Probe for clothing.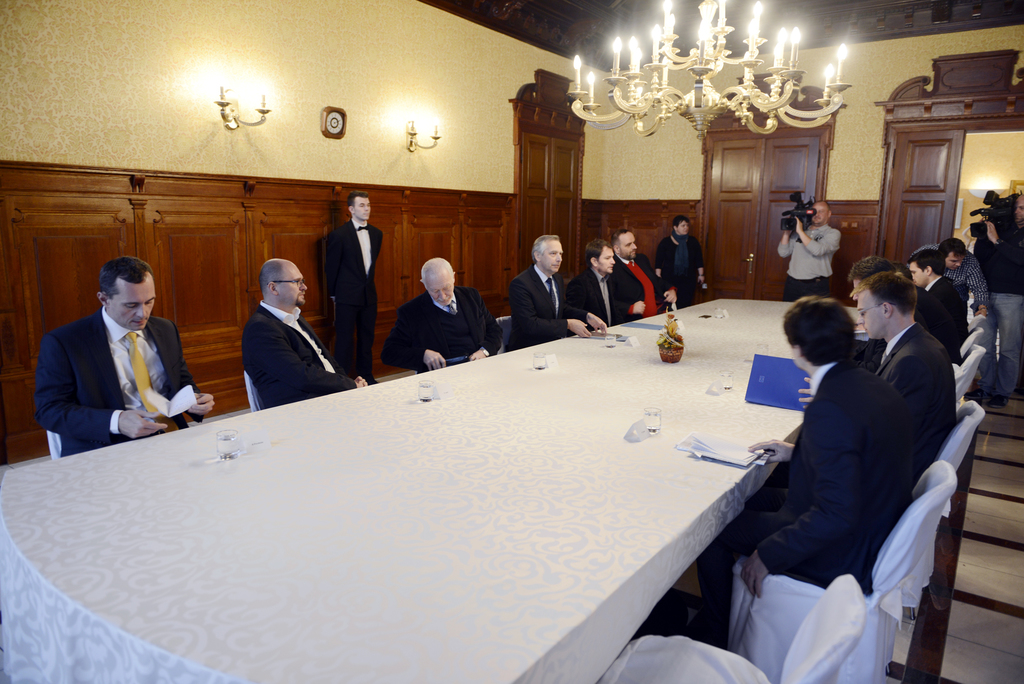
Probe result: x1=504 y1=264 x2=572 y2=357.
